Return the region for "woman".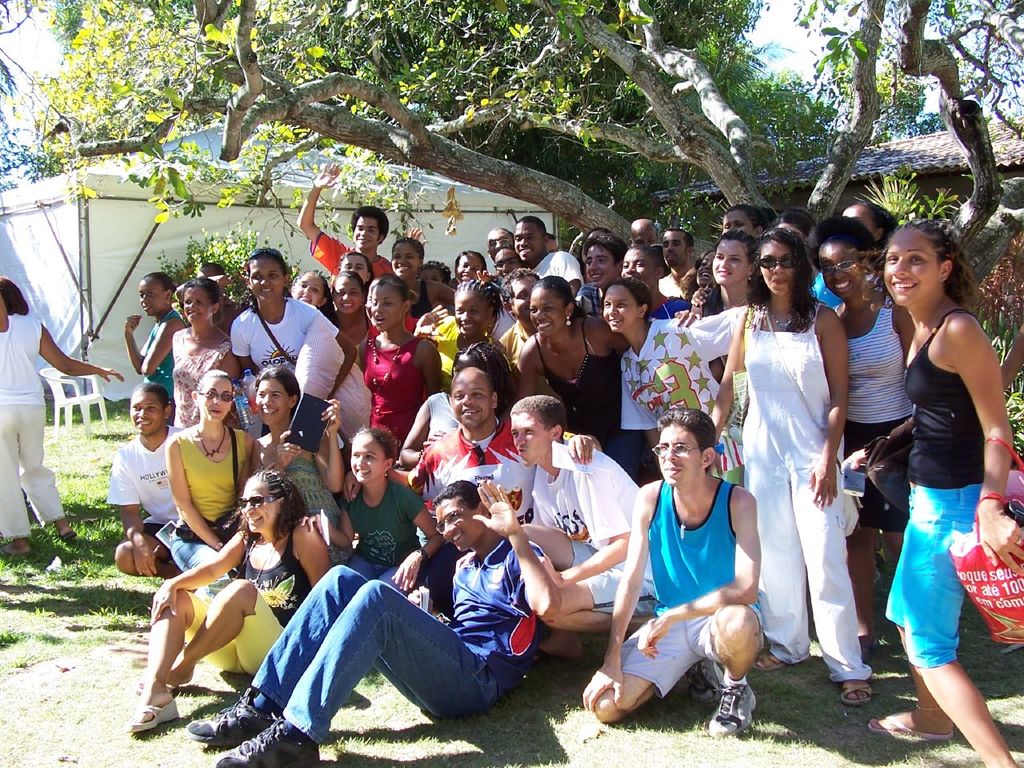
382,234,461,323.
